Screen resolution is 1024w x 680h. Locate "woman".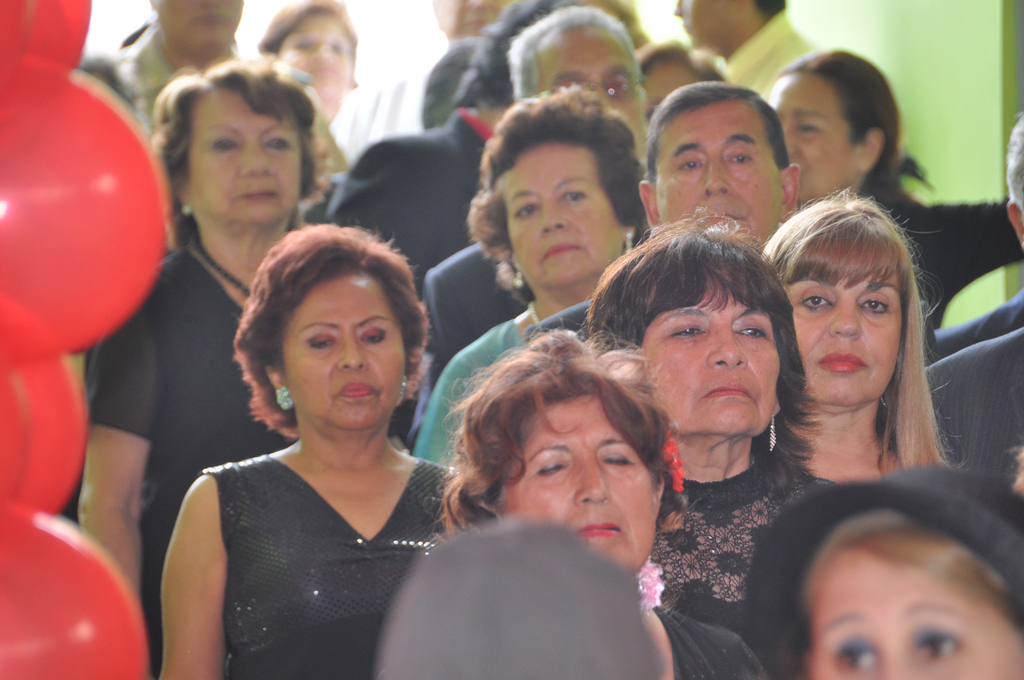
<box>260,0,358,126</box>.
